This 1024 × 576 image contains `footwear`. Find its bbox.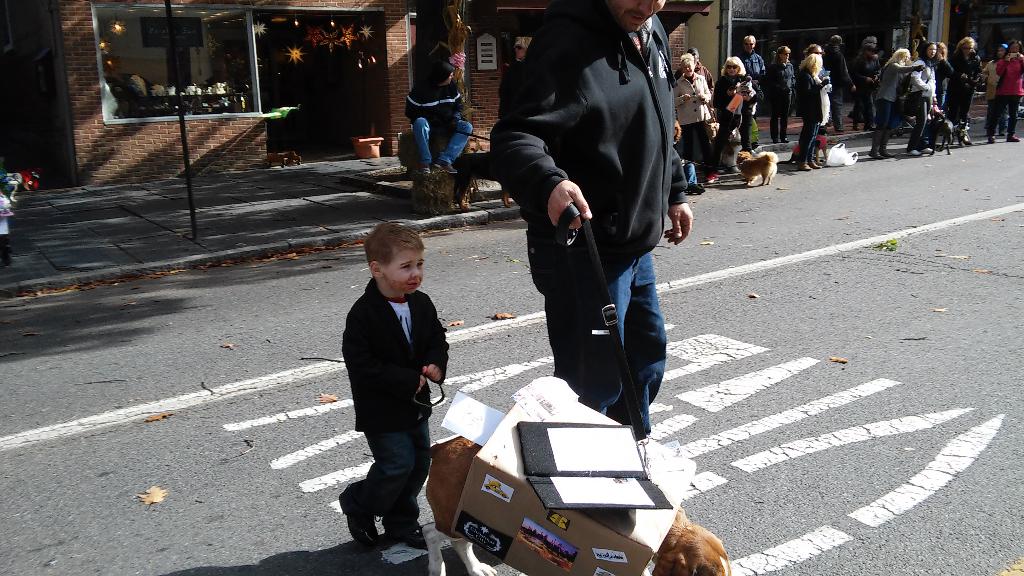
l=798, t=161, r=814, b=171.
